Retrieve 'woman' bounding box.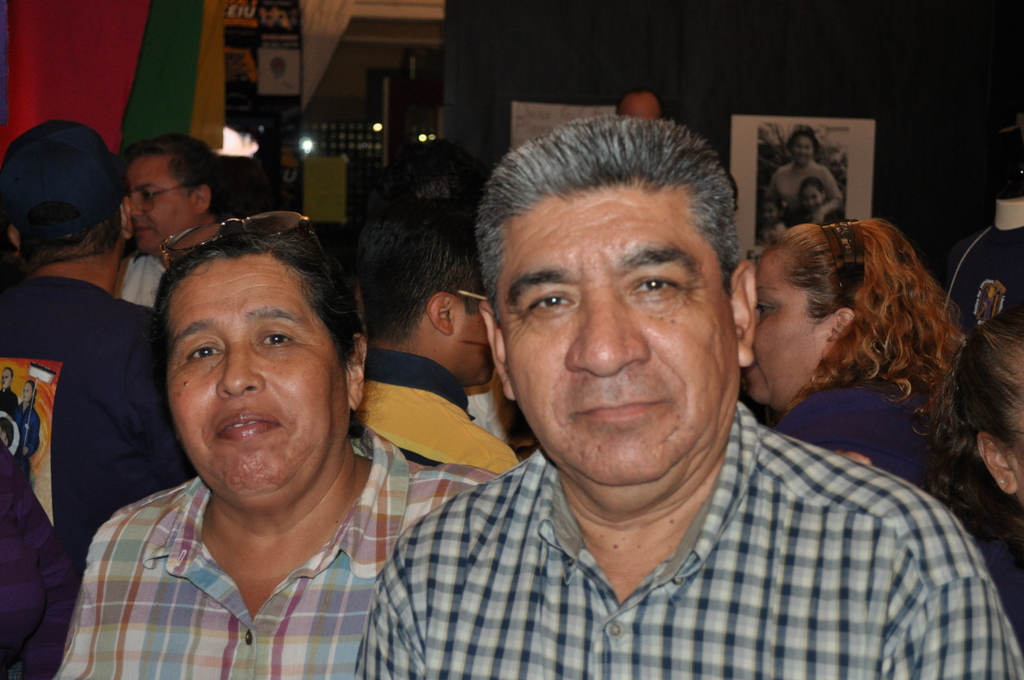
Bounding box: Rect(54, 224, 505, 679).
